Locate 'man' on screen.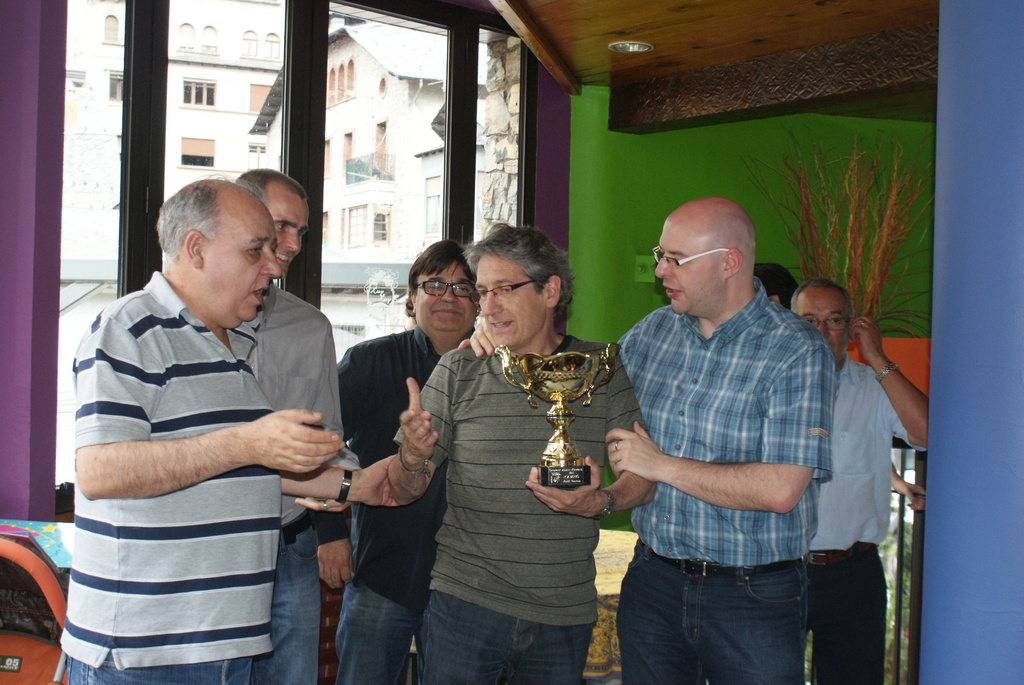
On screen at 316/240/483/684.
